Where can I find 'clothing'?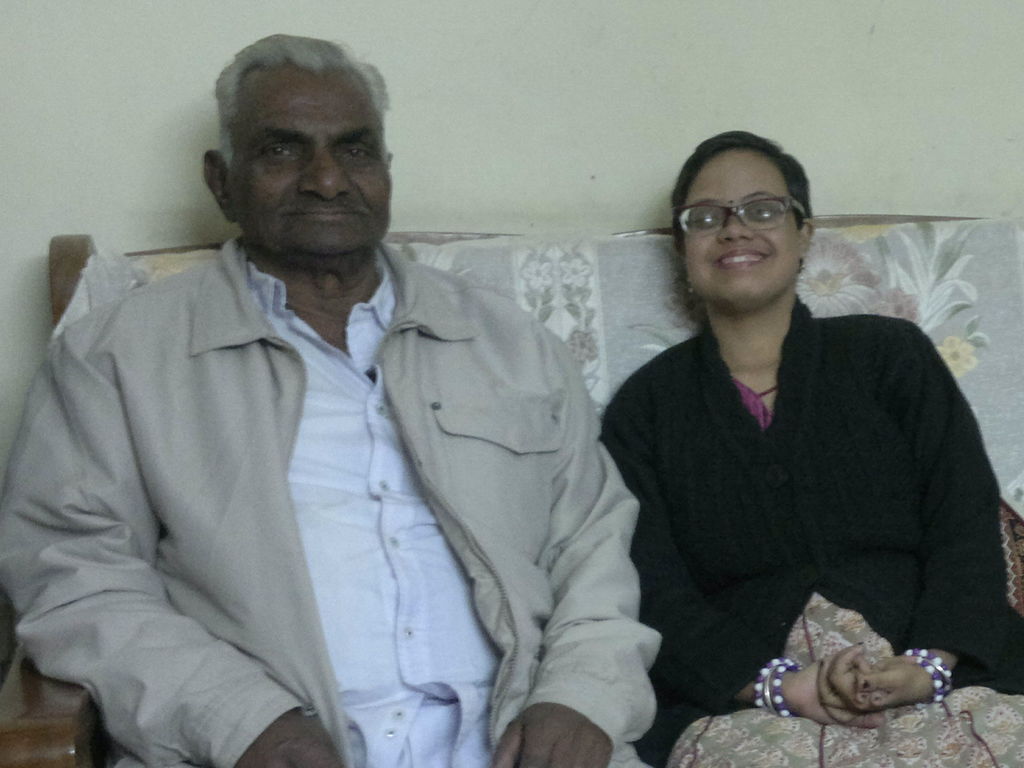
You can find it at region(597, 289, 1023, 767).
